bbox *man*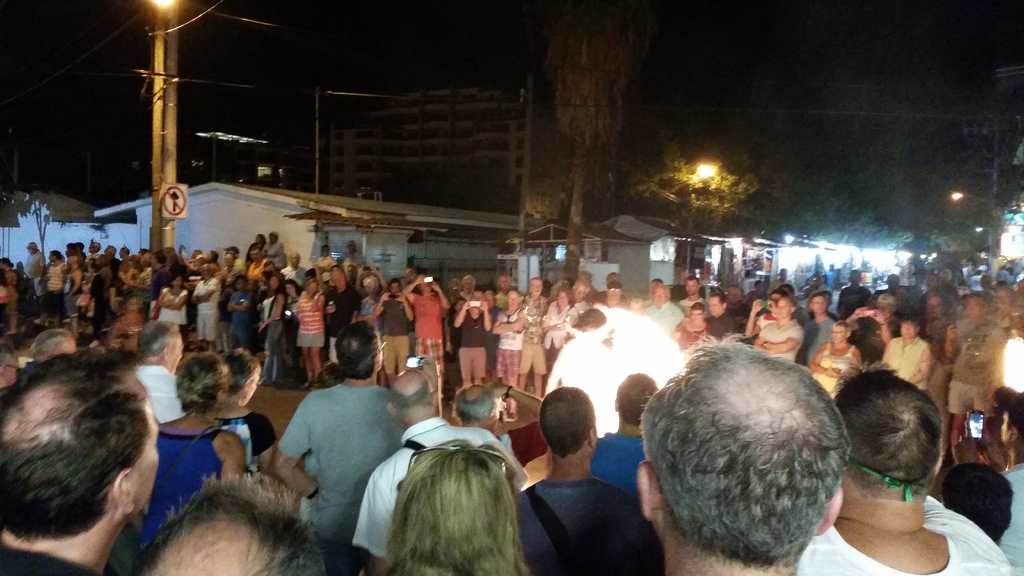
84 258 97 285
